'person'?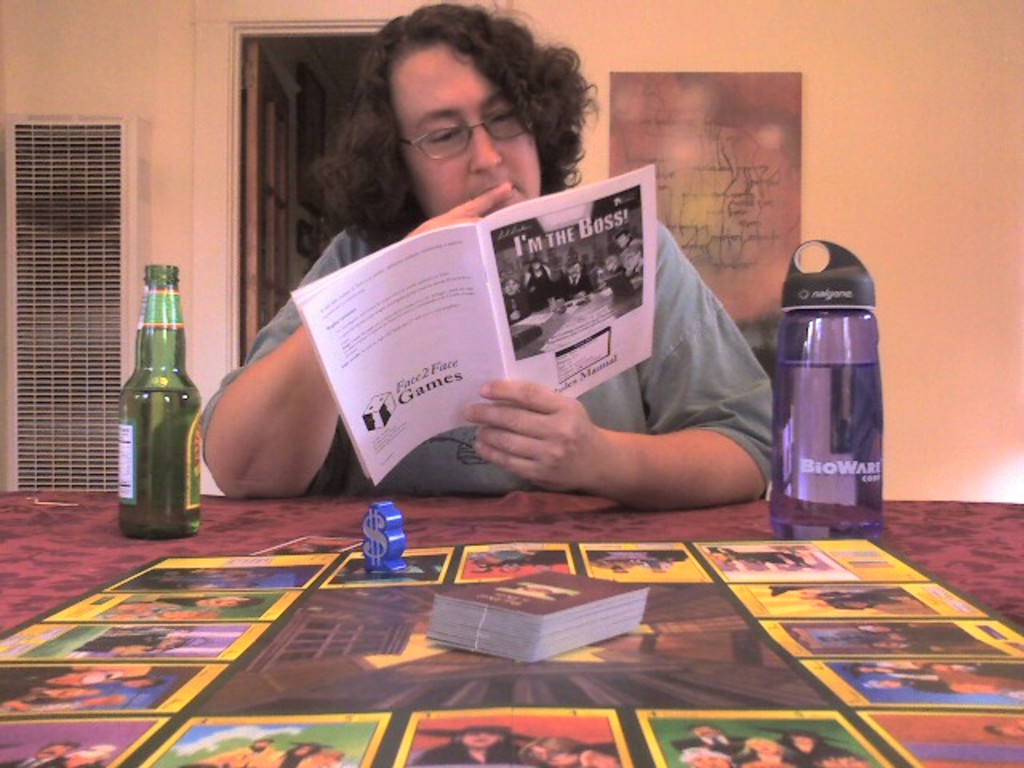
[x1=62, y1=629, x2=189, y2=661]
